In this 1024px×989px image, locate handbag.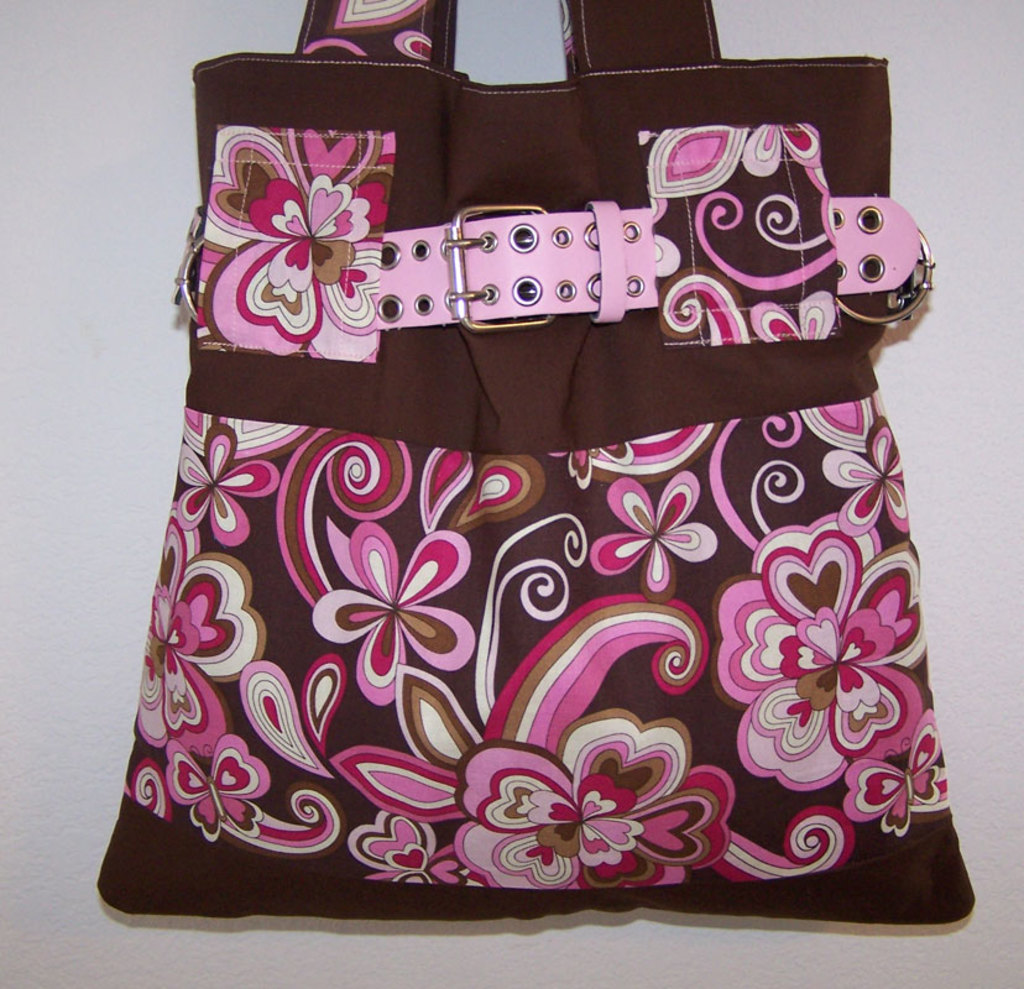
Bounding box: left=95, top=0, right=977, bottom=928.
